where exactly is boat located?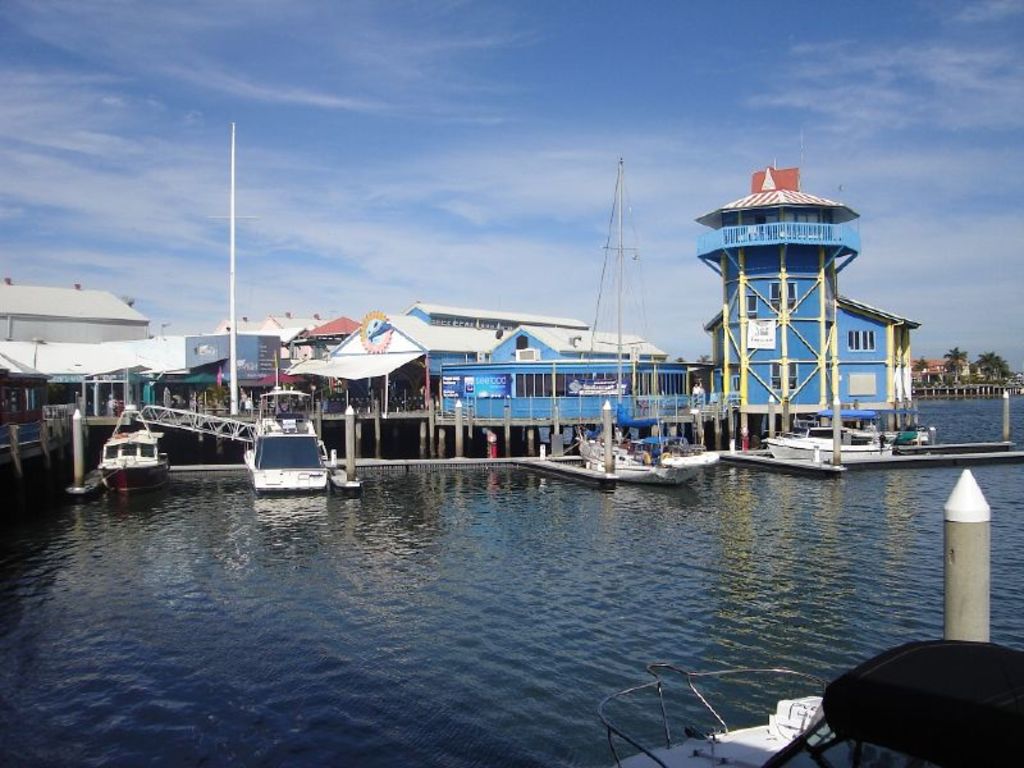
Its bounding box is x1=93, y1=402, x2=178, y2=502.
